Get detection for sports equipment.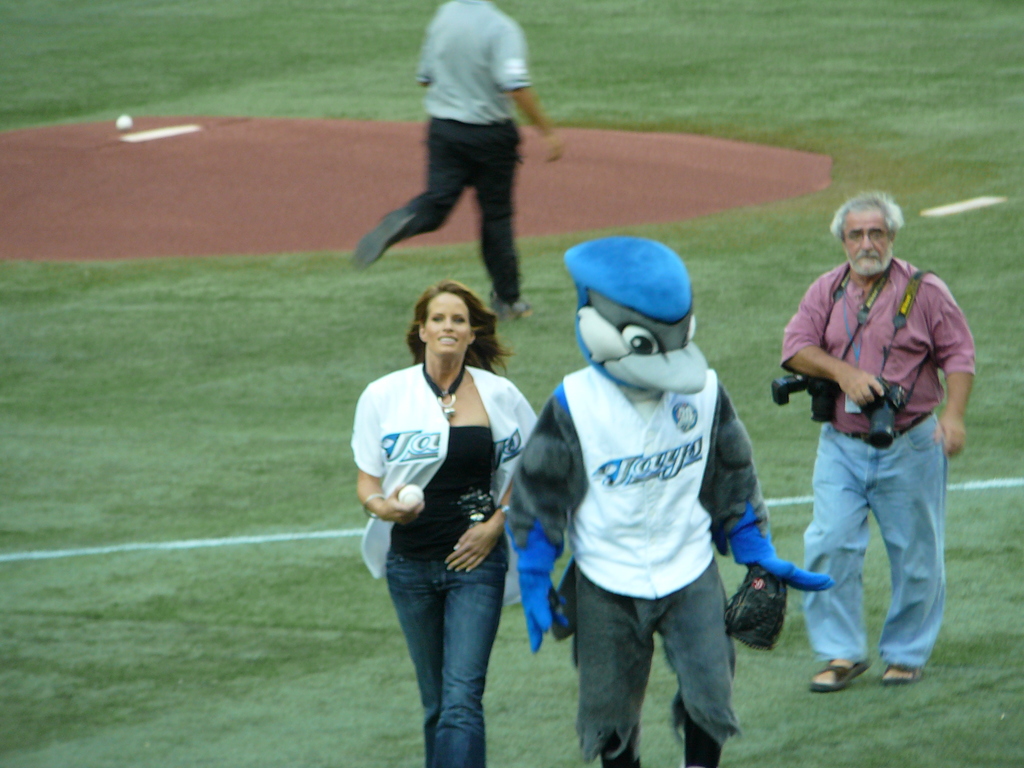
Detection: Rect(399, 486, 426, 506).
